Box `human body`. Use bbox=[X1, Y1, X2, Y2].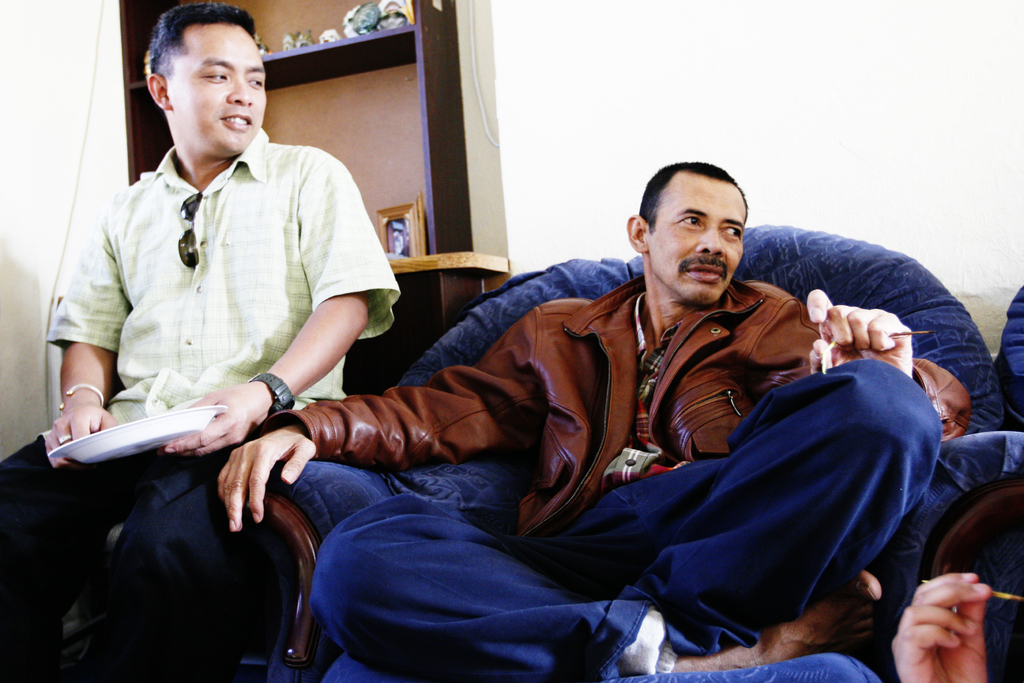
bbox=[0, 0, 406, 682].
